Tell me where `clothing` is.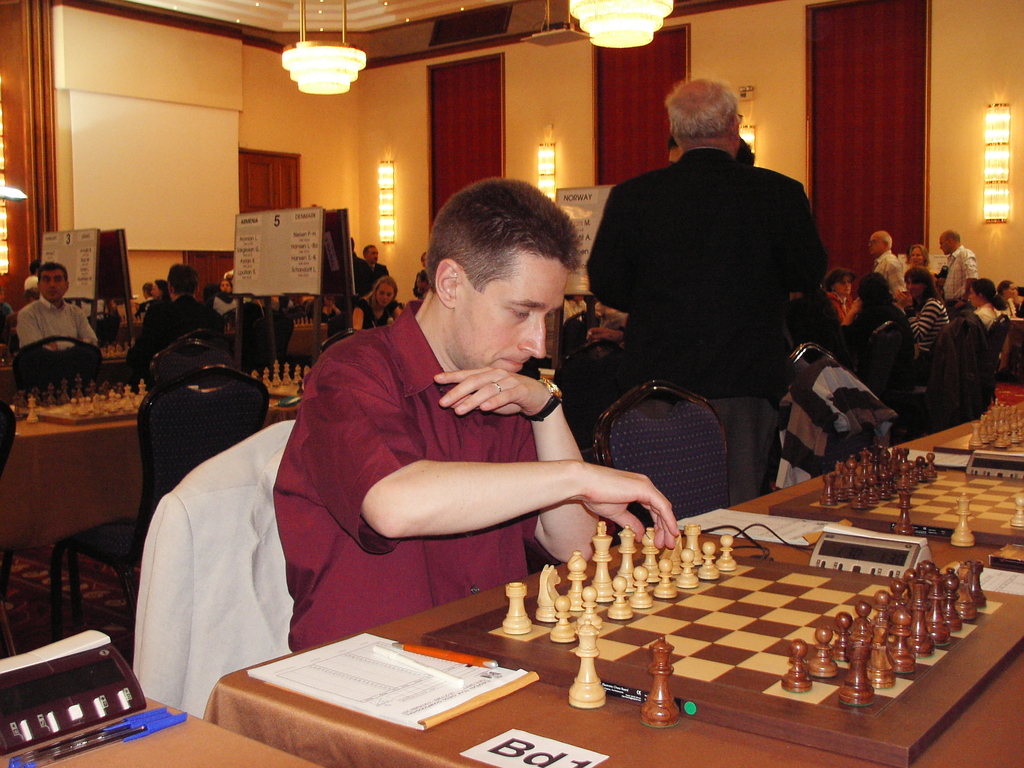
`clothing` is at {"left": 355, "top": 295, "right": 401, "bottom": 331}.
